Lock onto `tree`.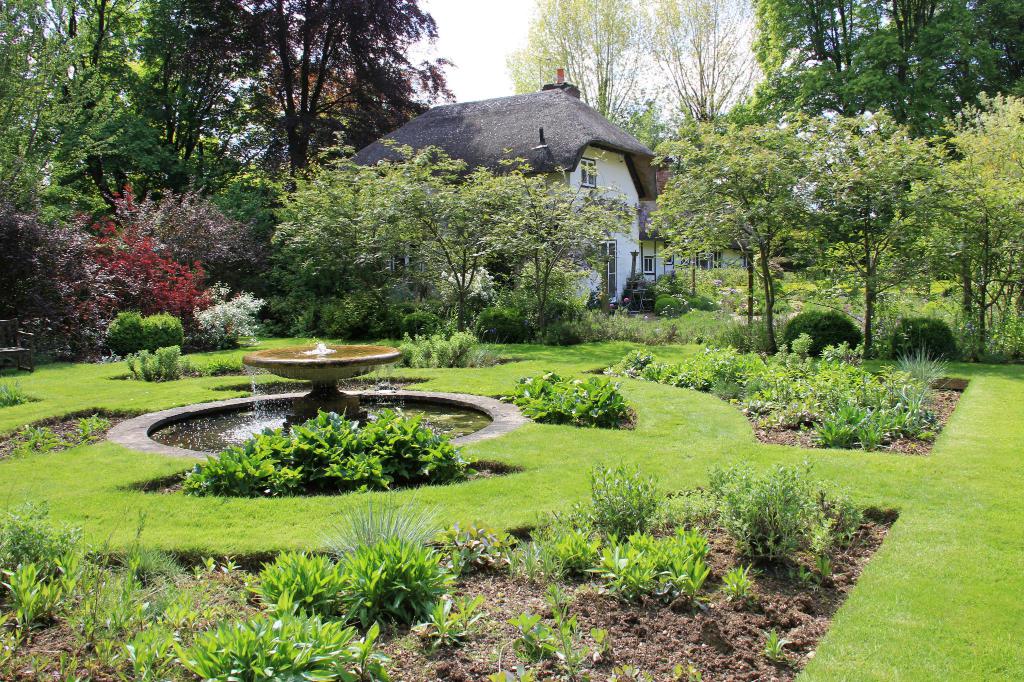
Locked: select_region(538, 0, 653, 130).
